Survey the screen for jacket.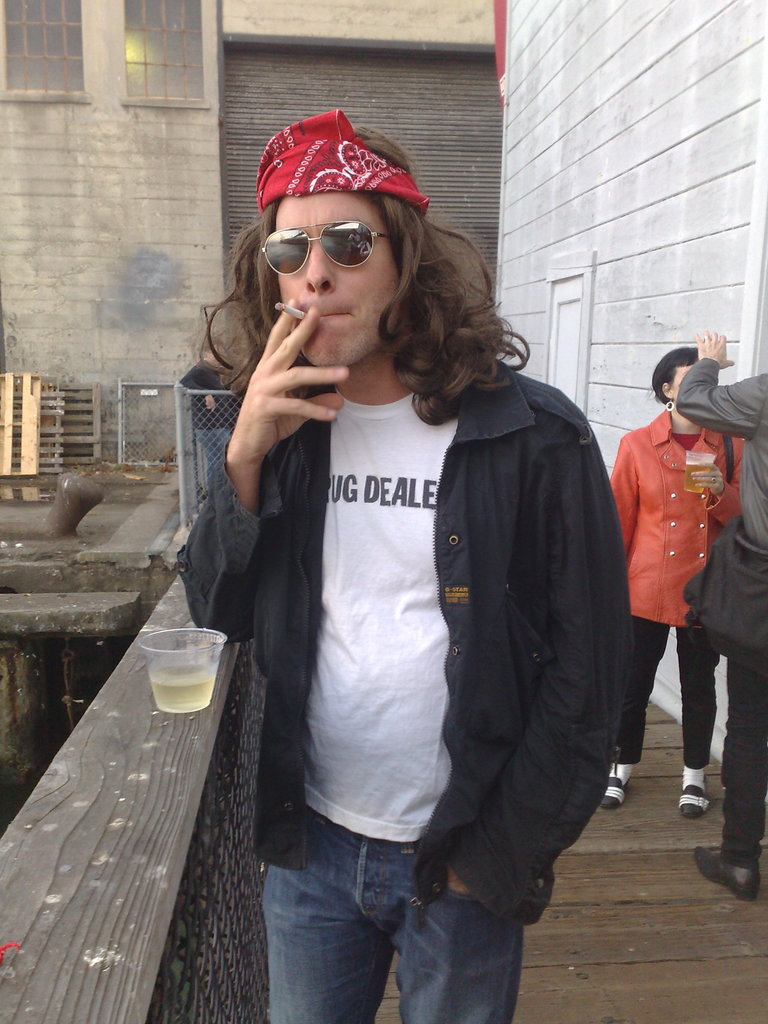
Survey found: (left=667, top=364, right=767, bottom=652).
